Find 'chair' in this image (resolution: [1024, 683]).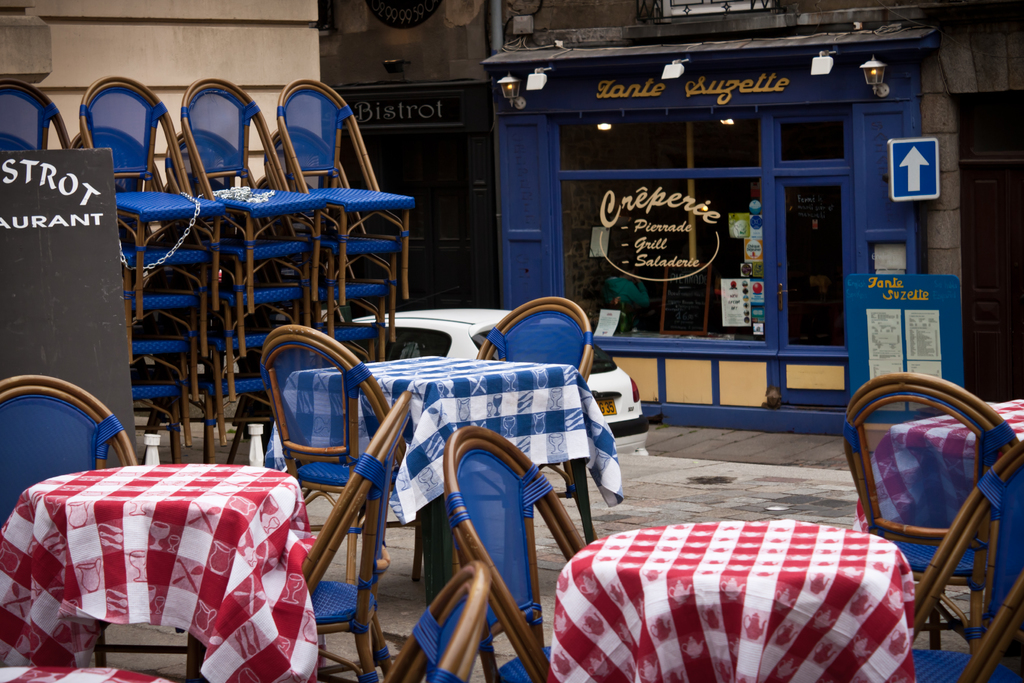
box(0, 373, 138, 529).
